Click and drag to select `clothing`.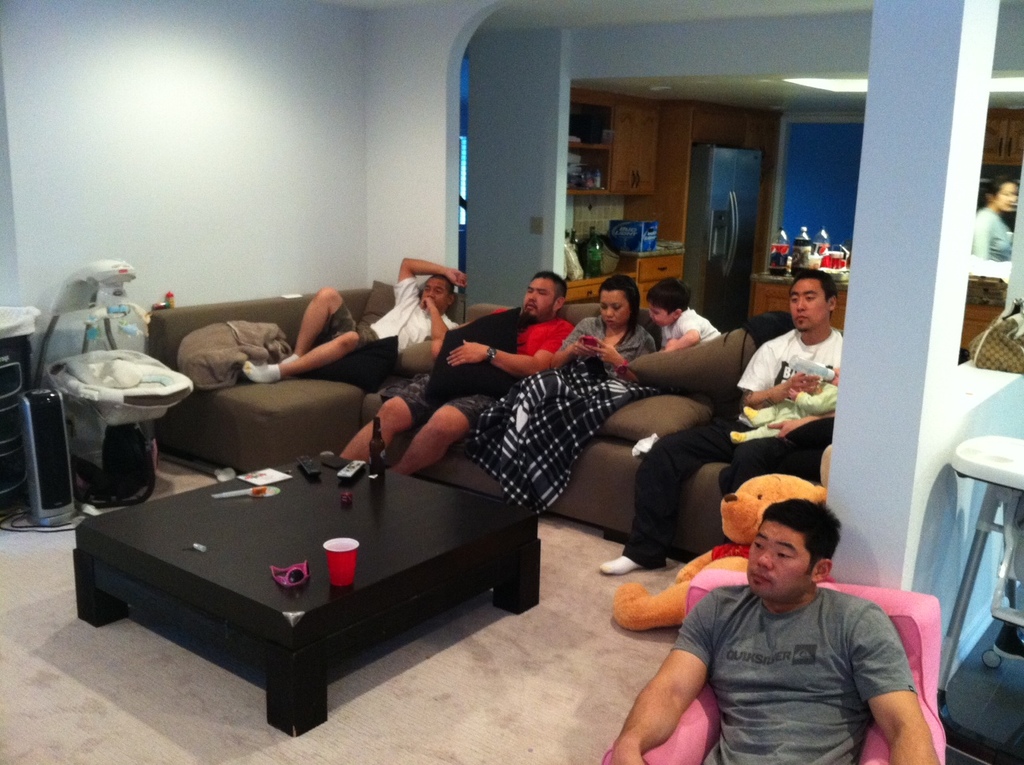
Selection: bbox(455, 309, 657, 517).
